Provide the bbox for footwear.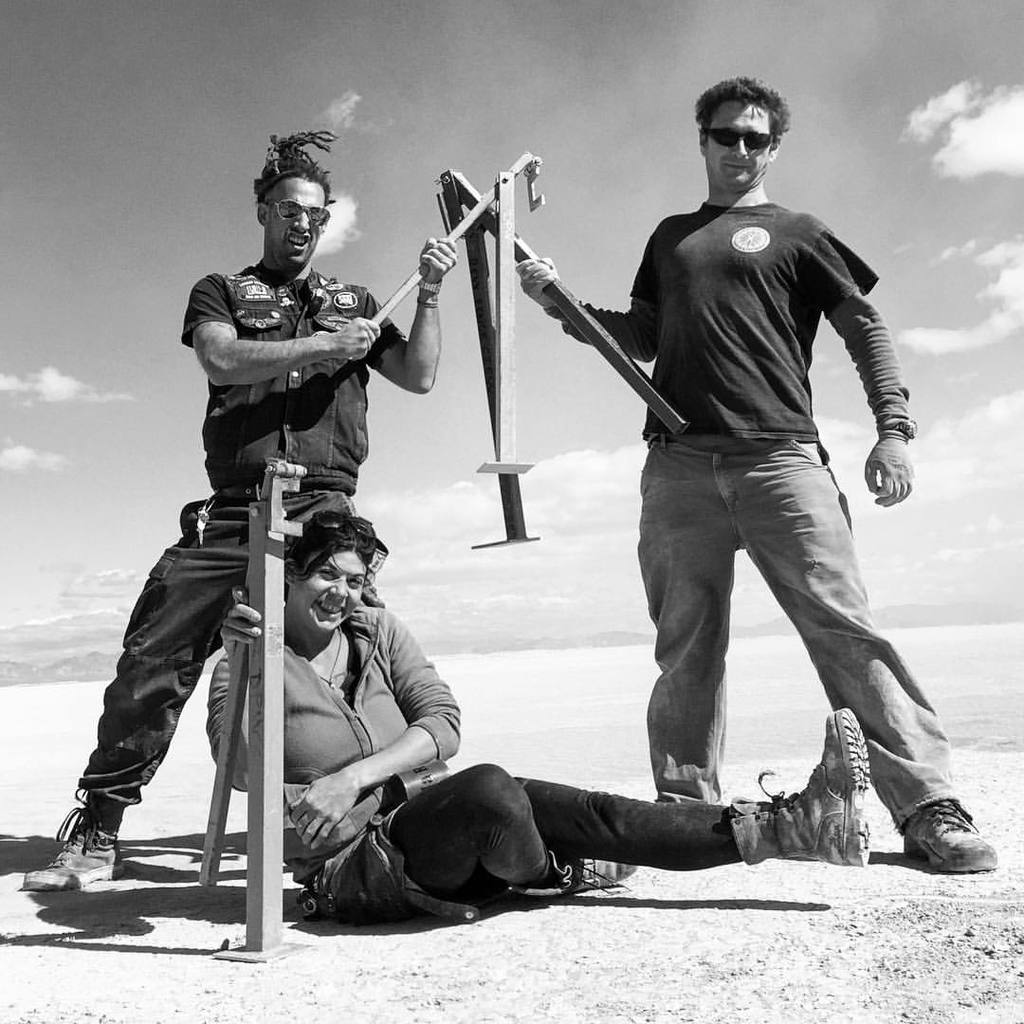
<box>24,832,118,888</box>.
